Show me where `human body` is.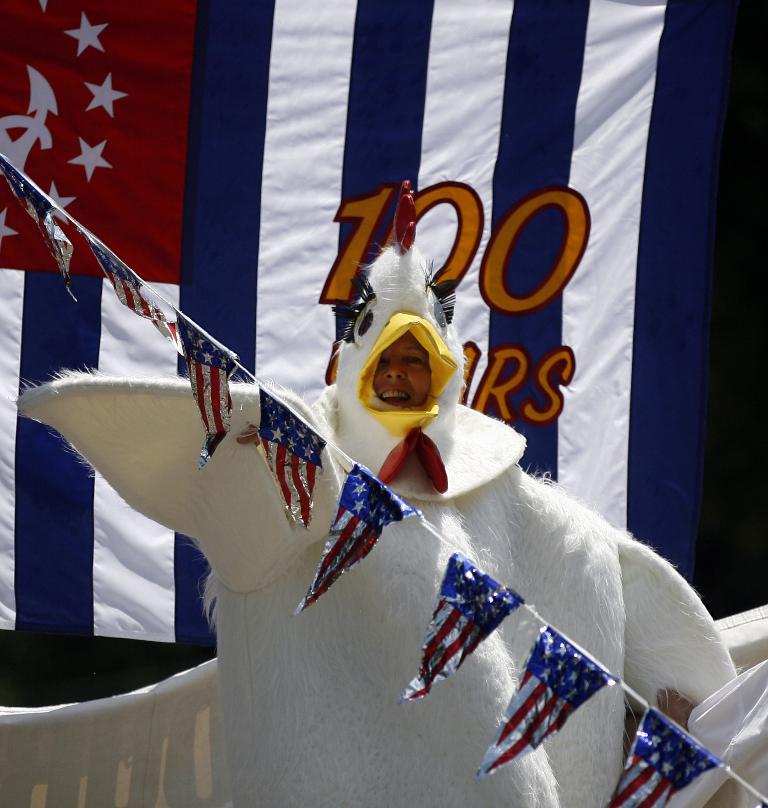
`human body` is at 369 329 434 408.
